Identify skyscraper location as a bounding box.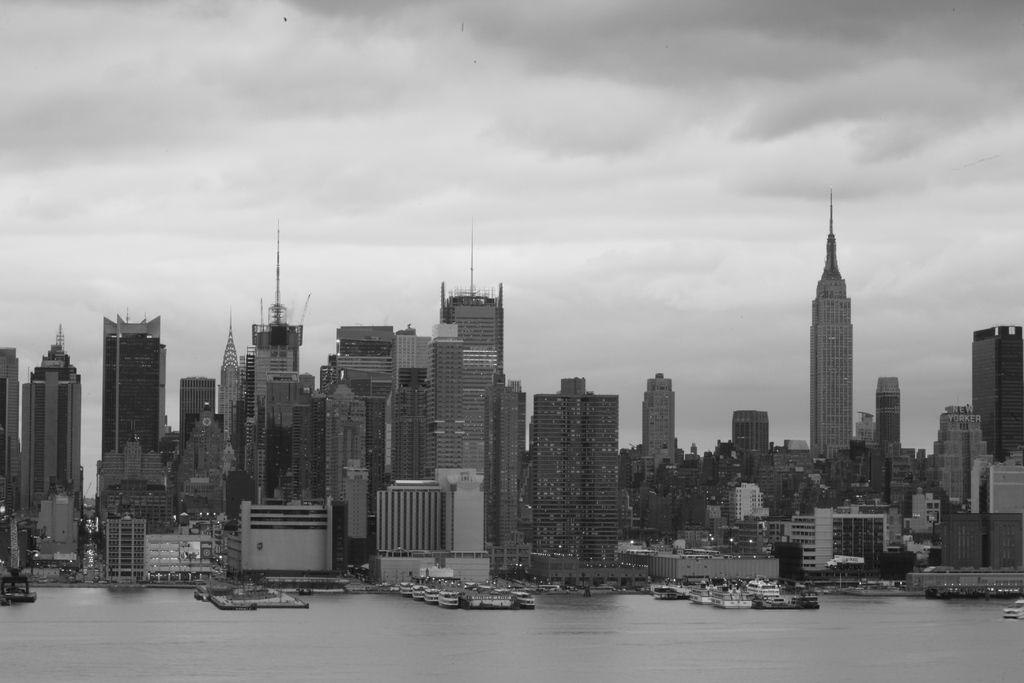
bbox=(8, 336, 77, 531).
